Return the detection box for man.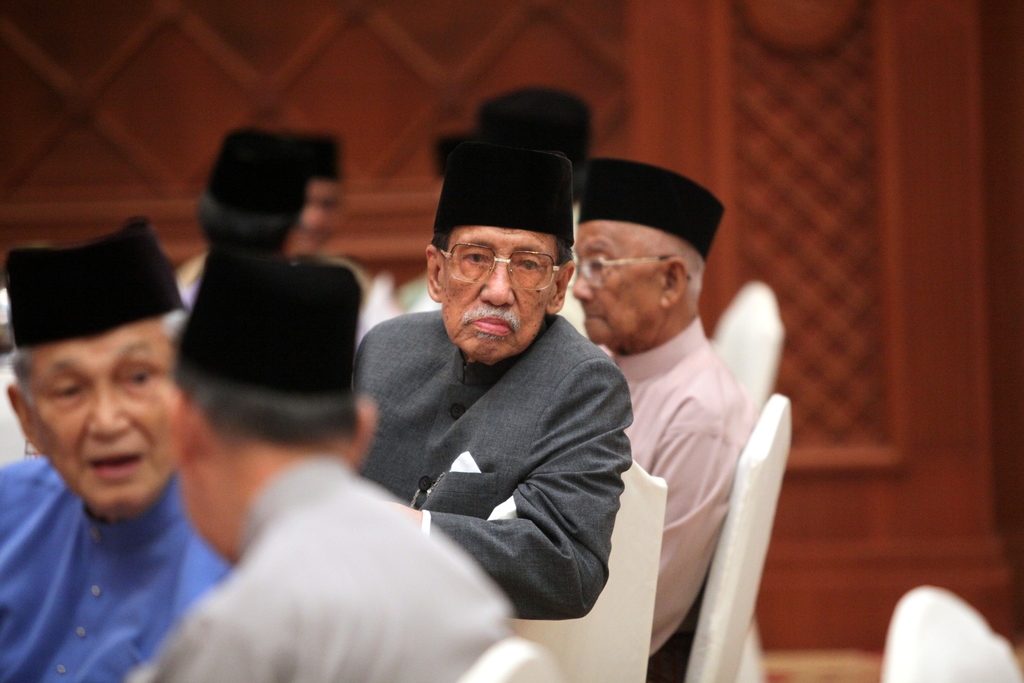
(x1=524, y1=161, x2=740, y2=673).
